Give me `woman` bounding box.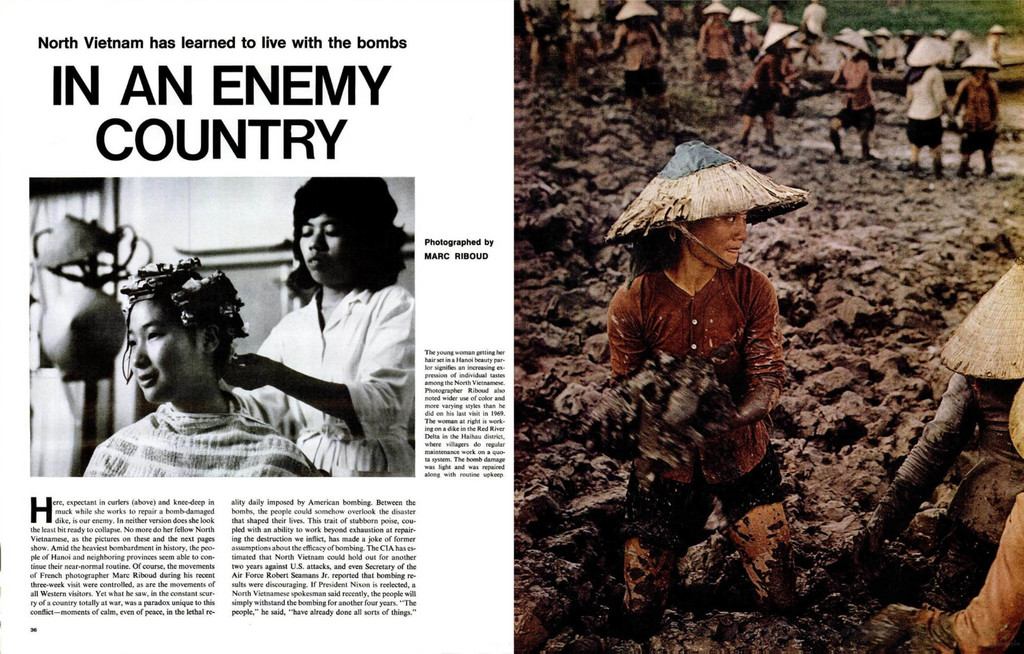
{"x1": 80, "y1": 258, "x2": 334, "y2": 477}.
